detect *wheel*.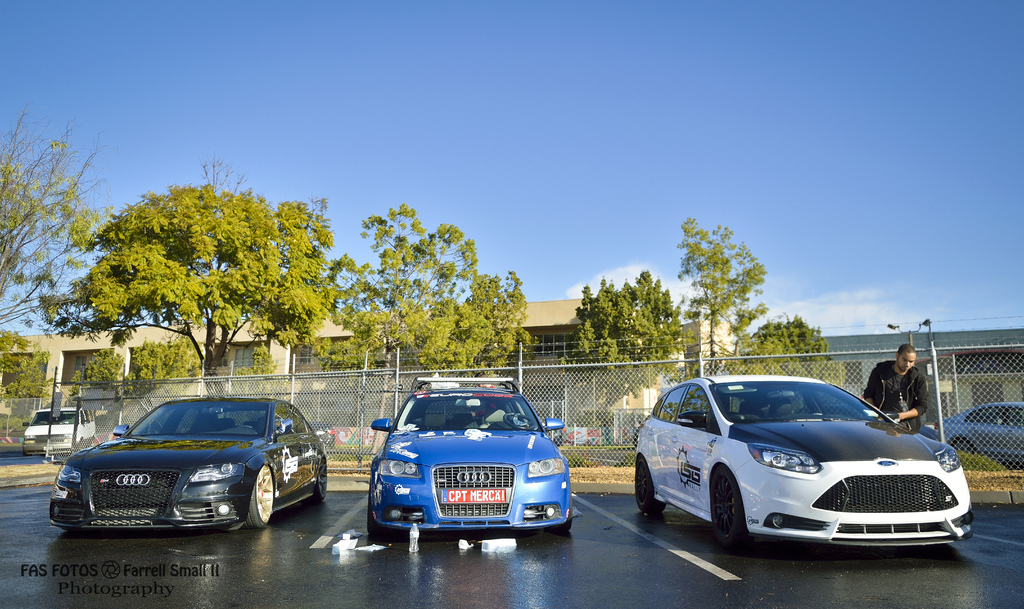
Detected at (x1=543, y1=477, x2=572, y2=528).
